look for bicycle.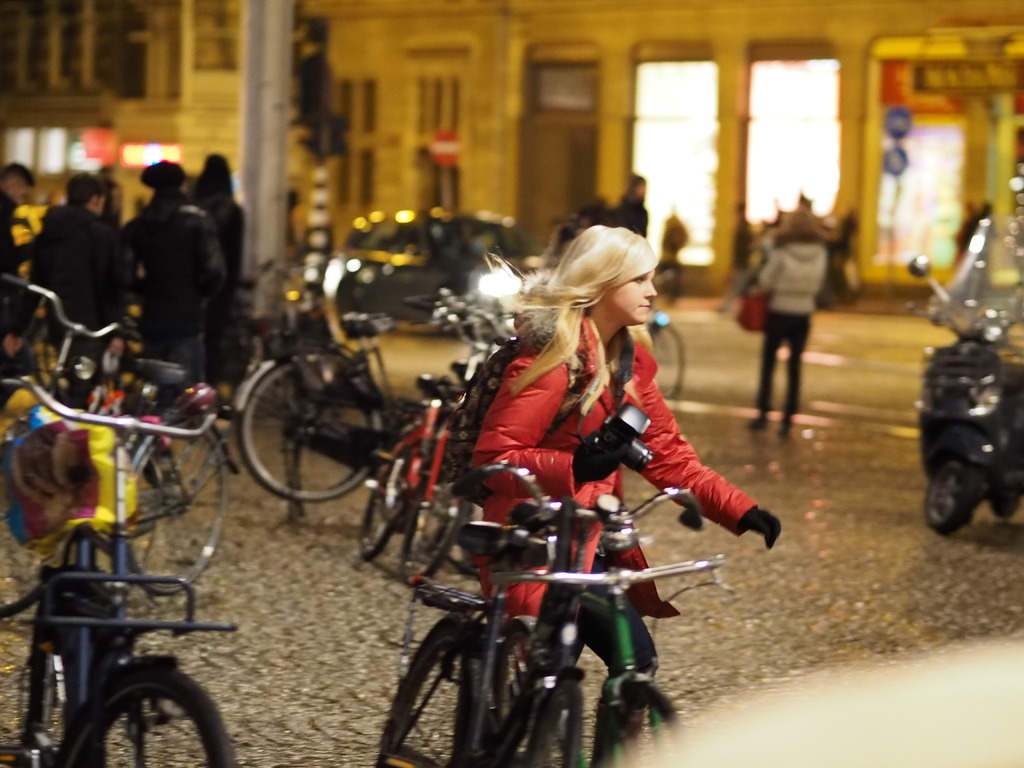
Found: <bbox>358, 282, 517, 597</bbox>.
